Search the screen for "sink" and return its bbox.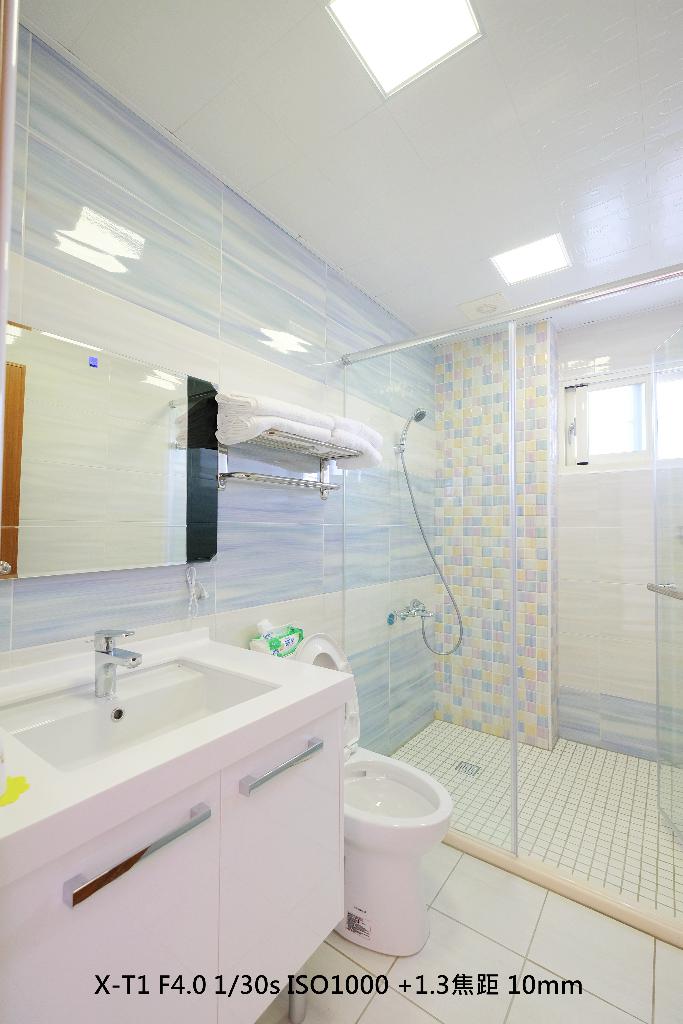
Found: bbox=[0, 630, 283, 776].
